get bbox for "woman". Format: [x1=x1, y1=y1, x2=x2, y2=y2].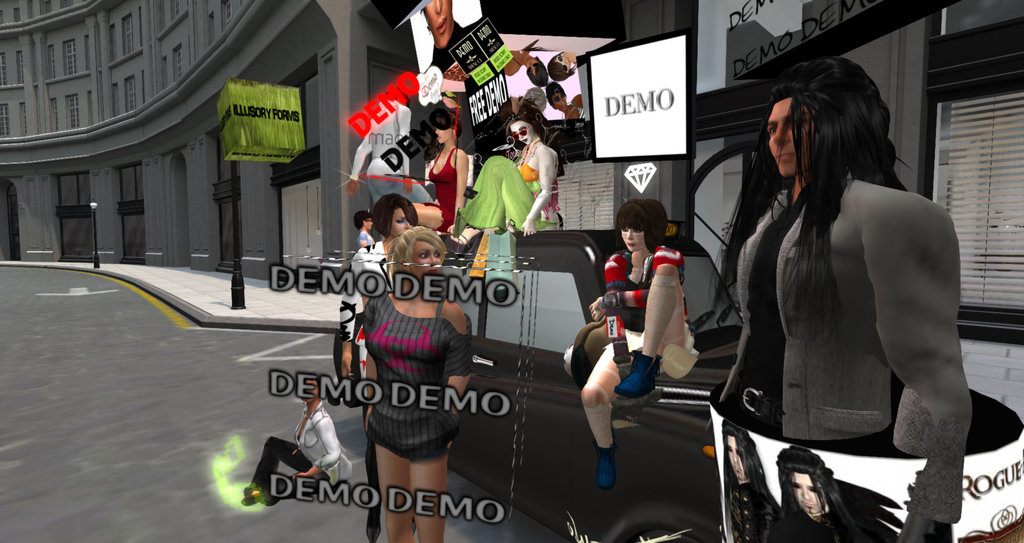
[x1=545, y1=77, x2=588, y2=120].
